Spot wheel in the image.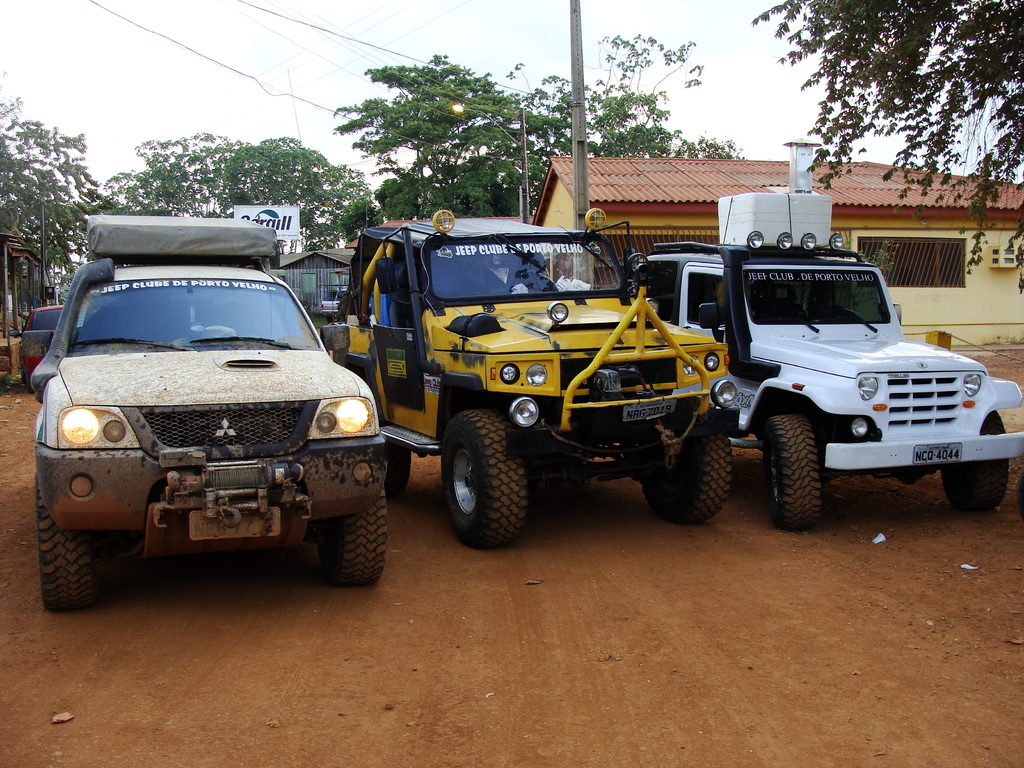
wheel found at (left=769, top=408, right=849, bottom=519).
